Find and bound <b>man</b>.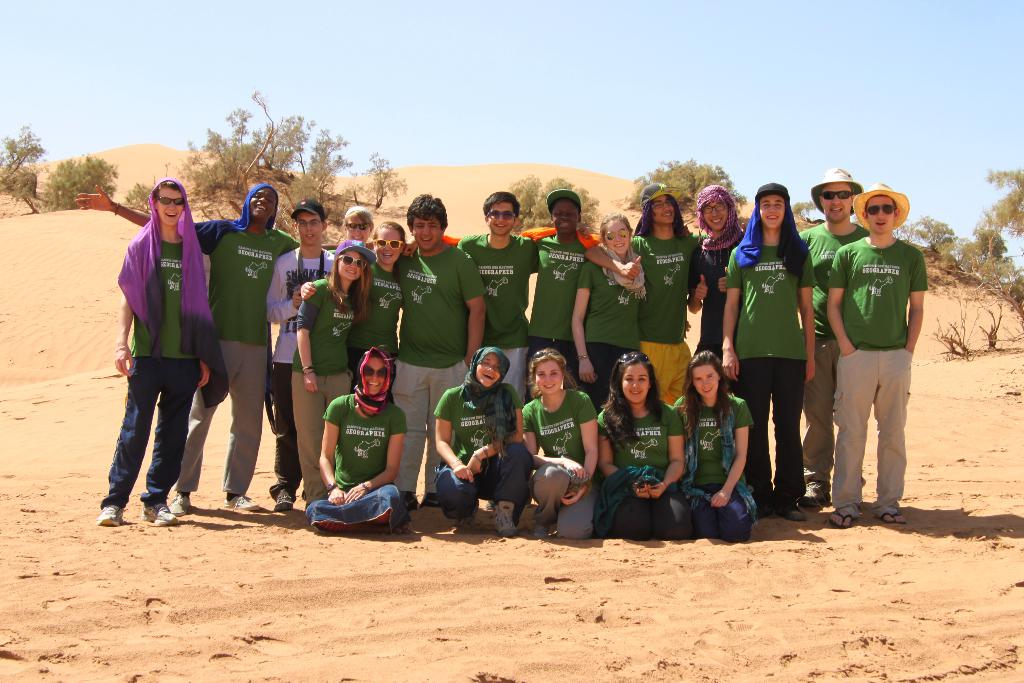
Bound: {"x1": 525, "y1": 190, "x2": 590, "y2": 387}.
